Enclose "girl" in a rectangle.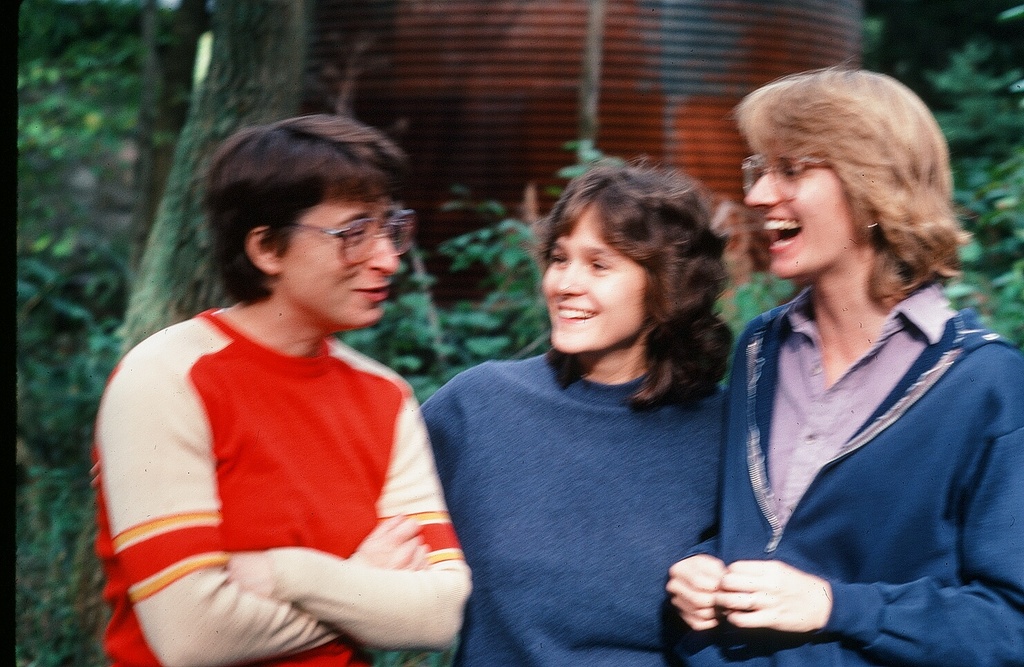
(x1=413, y1=153, x2=741, y2=666).
